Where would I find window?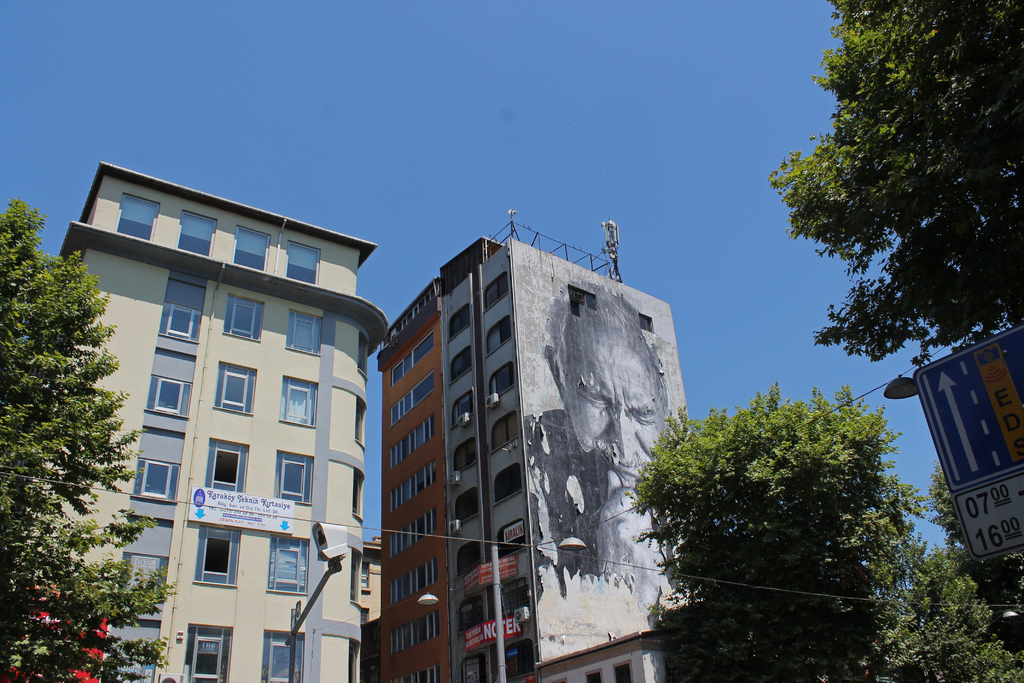
At box(179, 209, 215, 258).
